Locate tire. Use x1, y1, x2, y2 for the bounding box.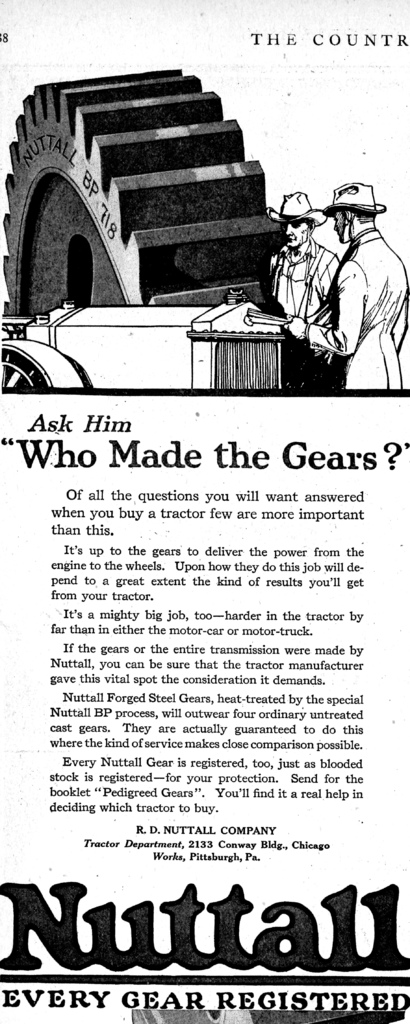
1, 349, 93, 393.
